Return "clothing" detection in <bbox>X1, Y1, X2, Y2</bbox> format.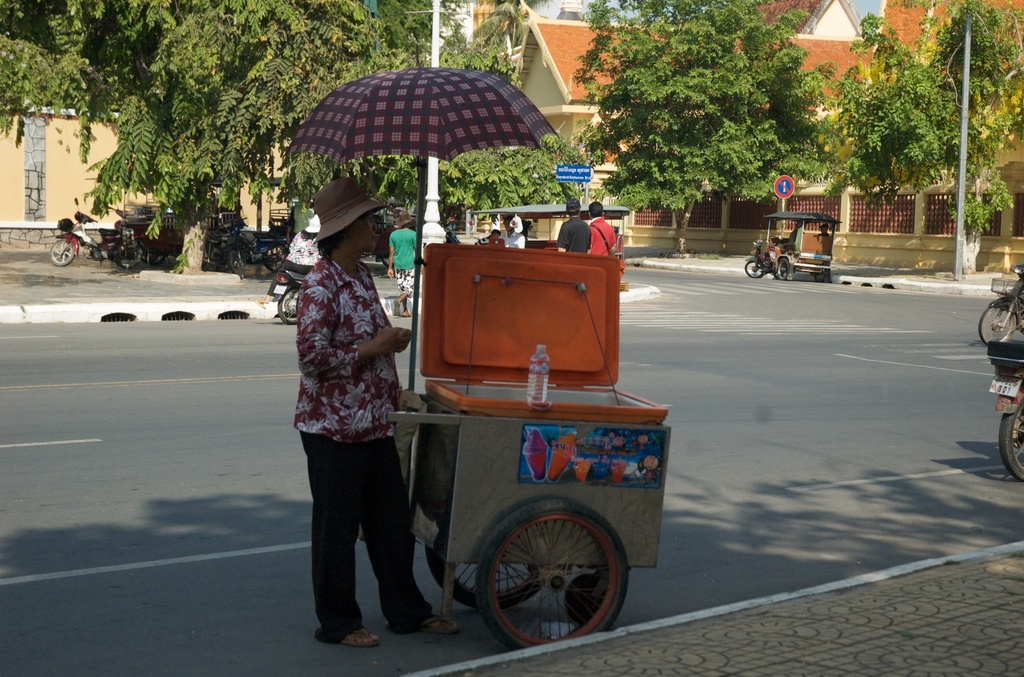
<bbox>498, 230, 526, 249</bbox>.
